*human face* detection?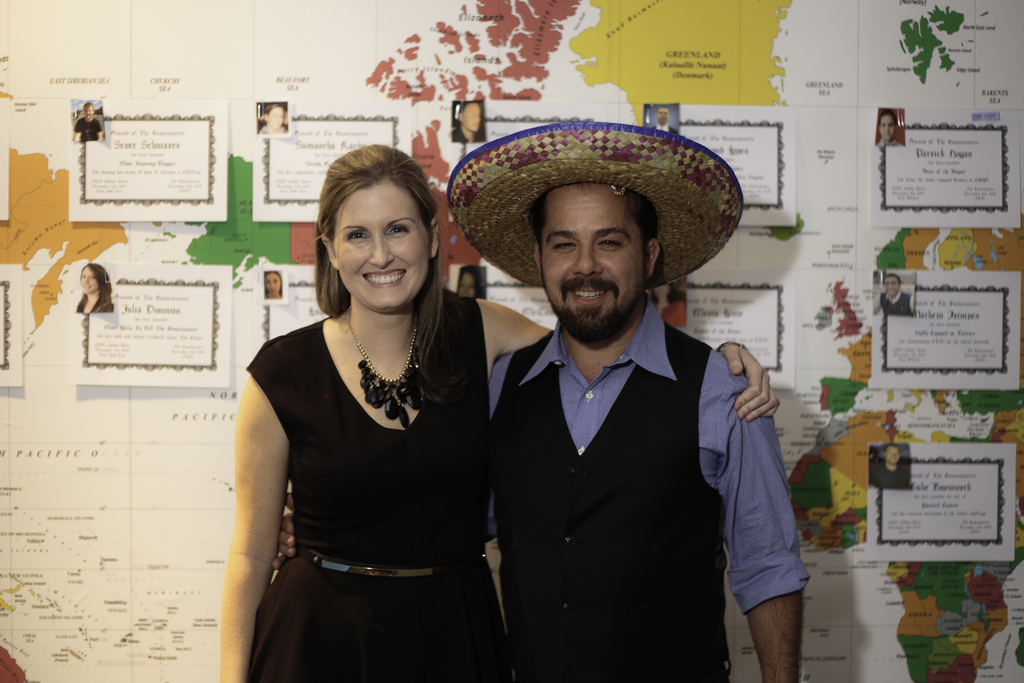
(left=889, top=446, right=901, bottom=465)
